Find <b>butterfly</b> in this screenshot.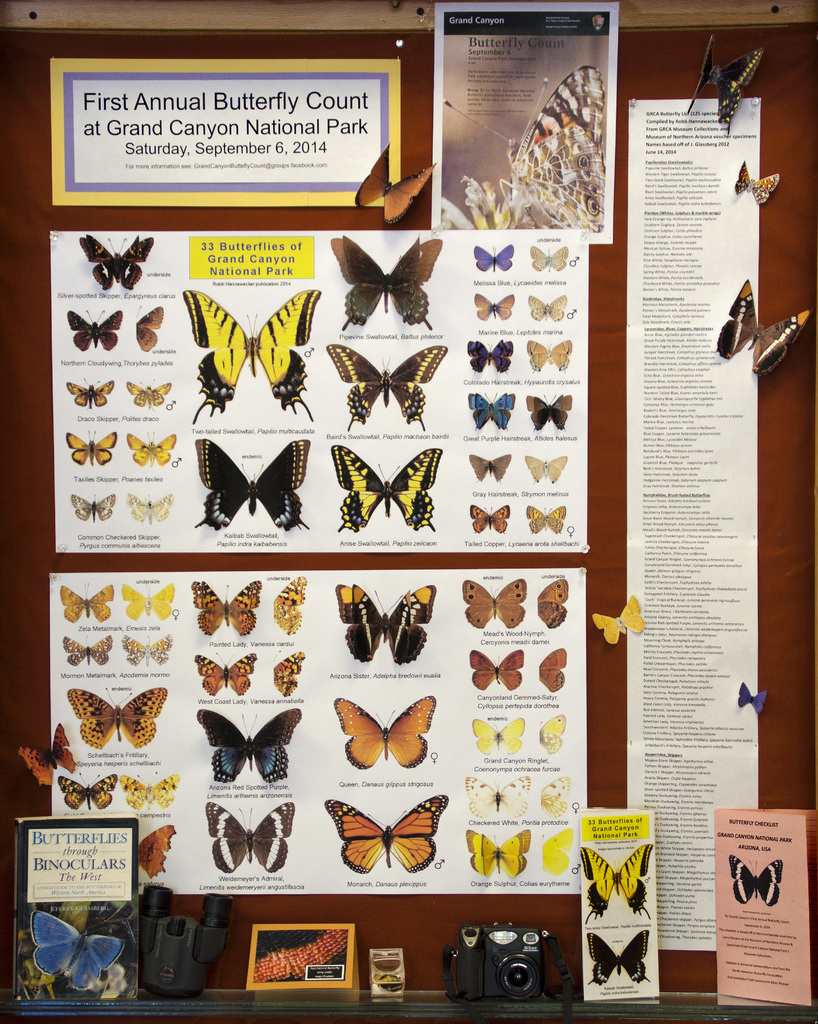
The bounding box for <b>butterfly</b> is 580/844/653/923.
